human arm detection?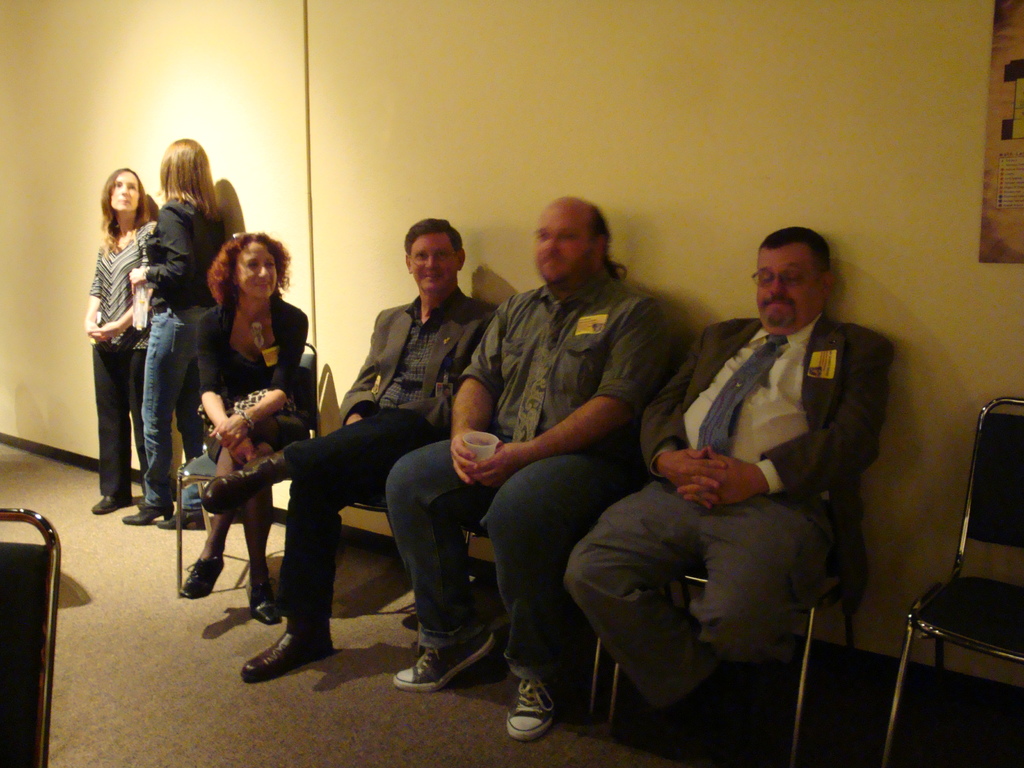
rect(198, 316, 269, 464)
